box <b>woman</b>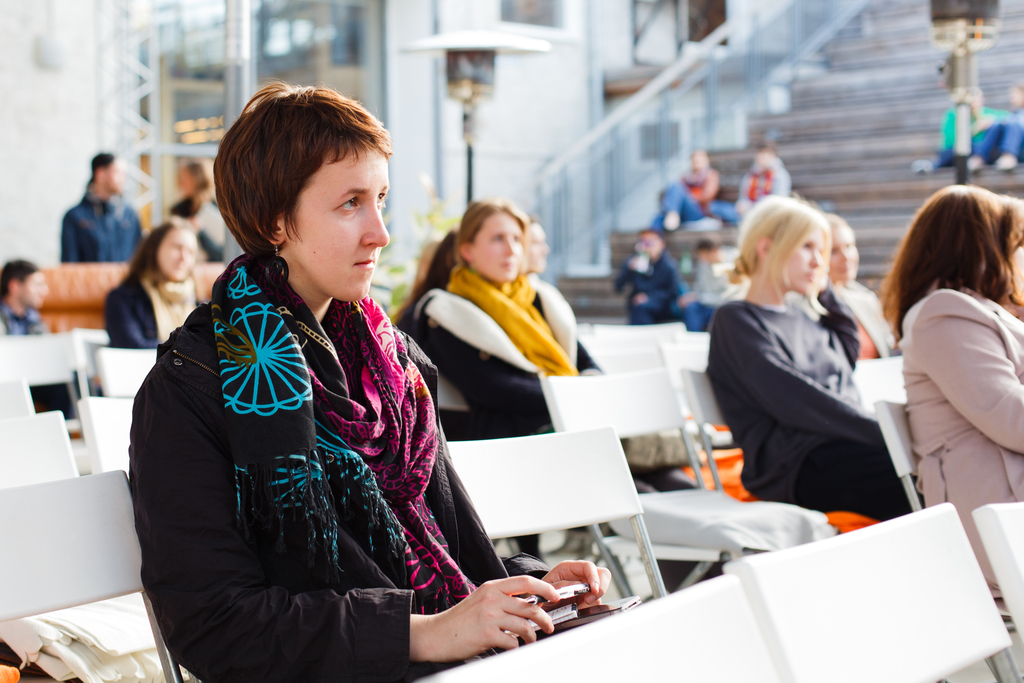
{"left": 828, "top": 215, "right": 901, "bottom": 362}
